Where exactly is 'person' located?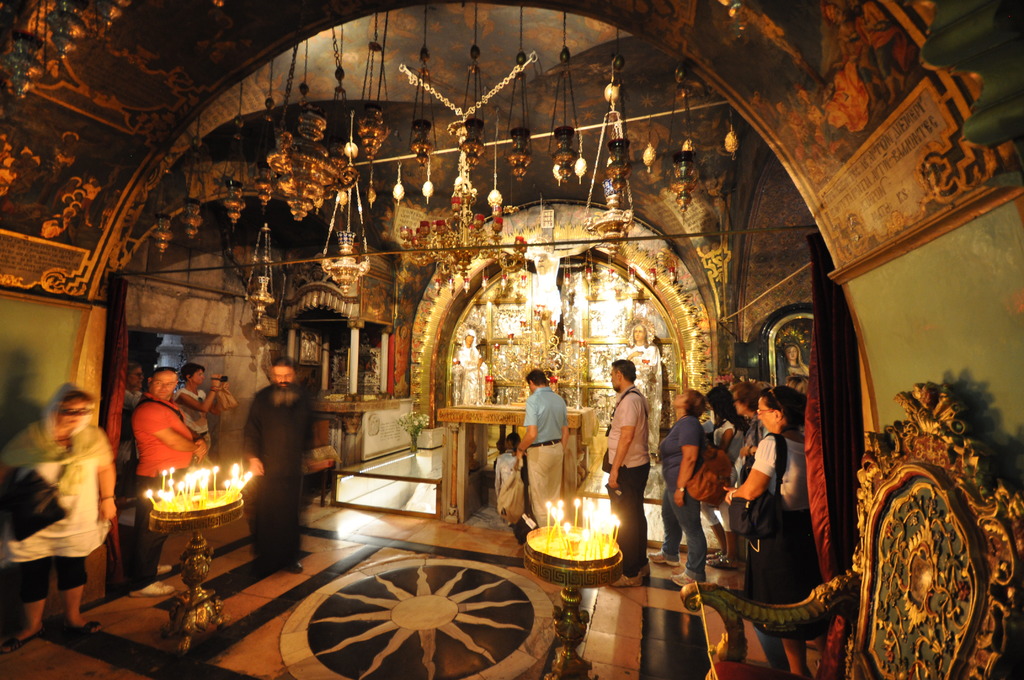
Its bounding box is x1=721 y1=385 x2=818 y2=679.
